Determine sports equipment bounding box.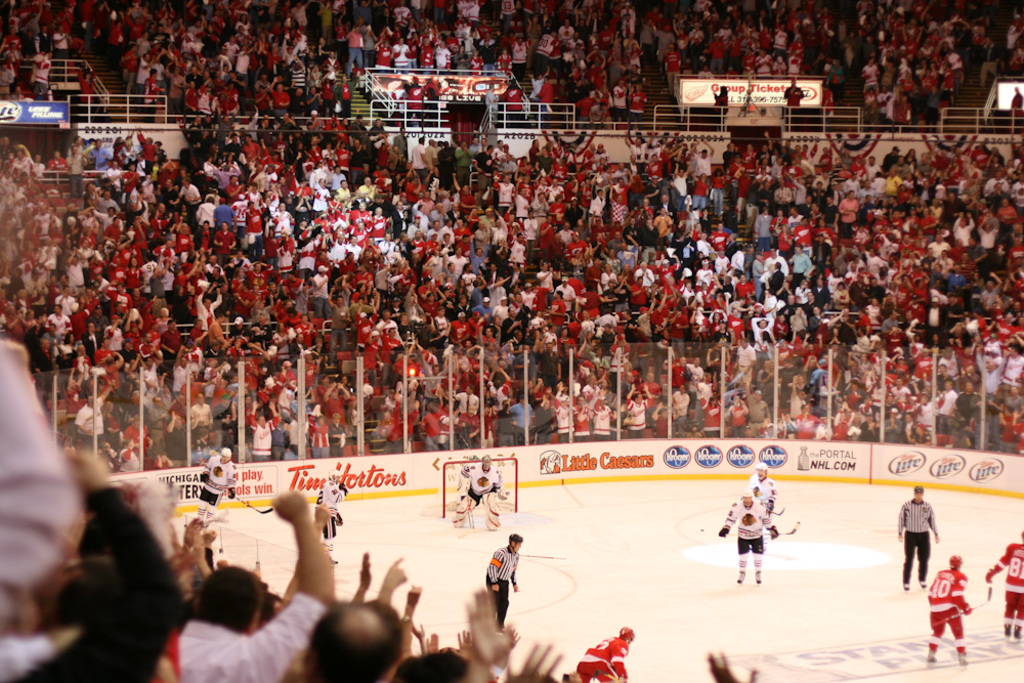
Determined: <bbox>946, 550, 959, 567</bbox>.
